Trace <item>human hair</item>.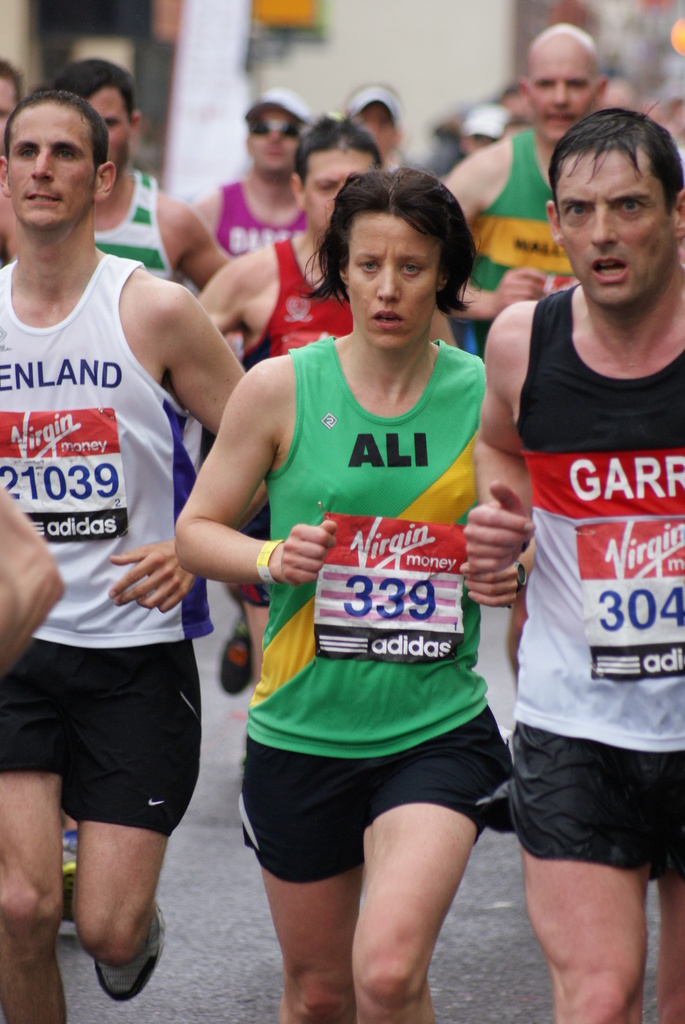
Traced to [301,161,480,319].
